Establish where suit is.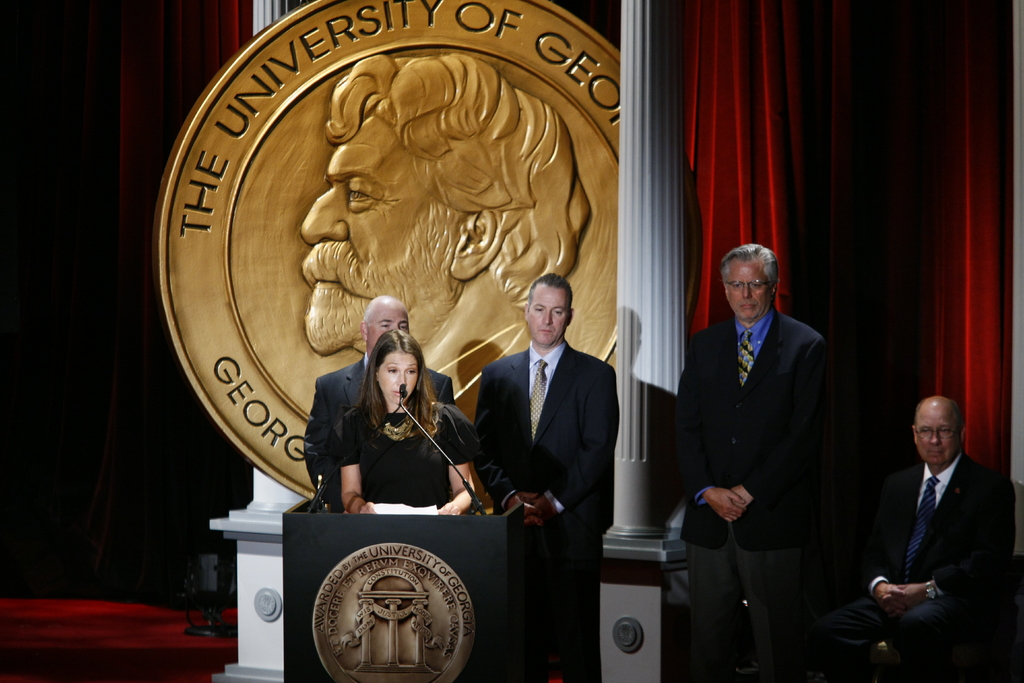
Established at box=[843, 452, 1016, 682].
